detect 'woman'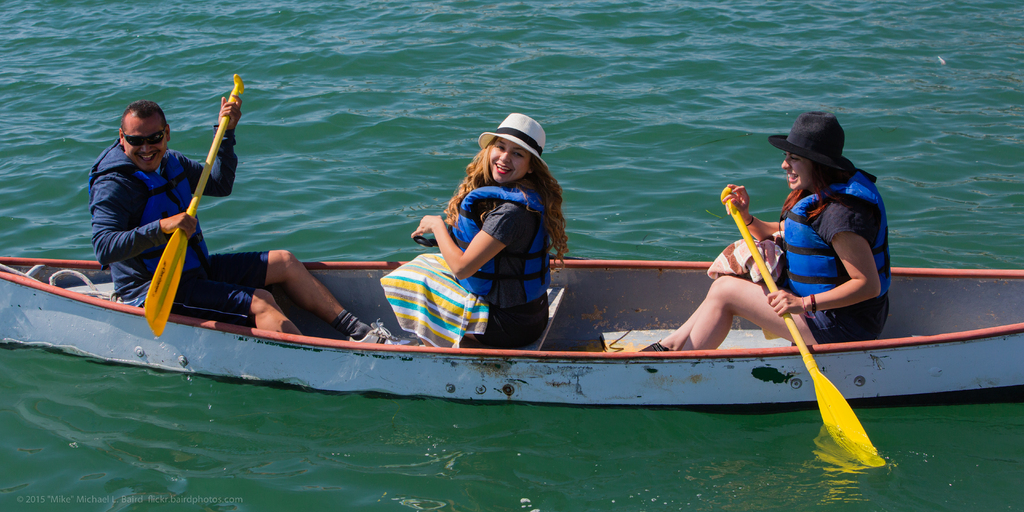
<bbox>442, 114, 563, 323</bbox>
